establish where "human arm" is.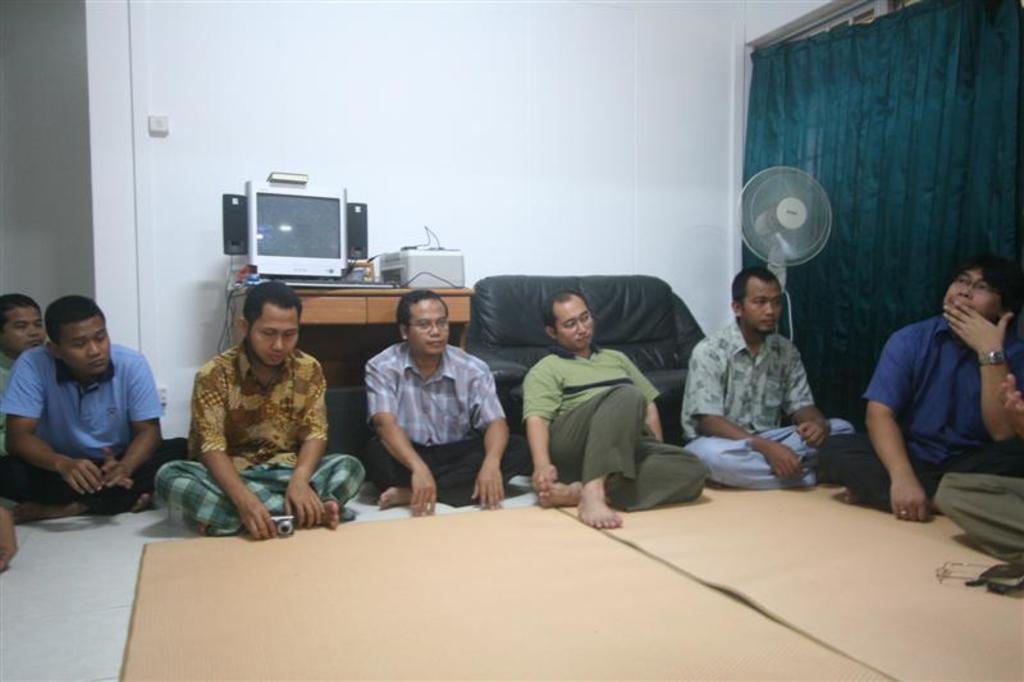
Established at <bbox>616, 358, 664, 445</bbox>.
